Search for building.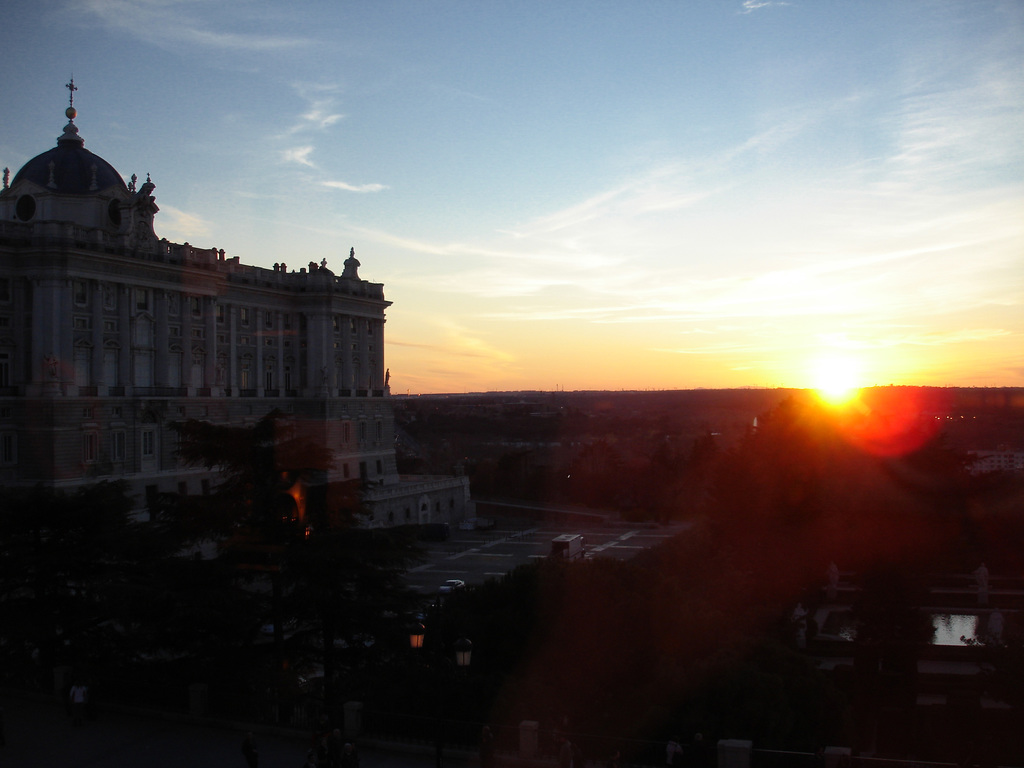
Found at 0:77:472:524.
